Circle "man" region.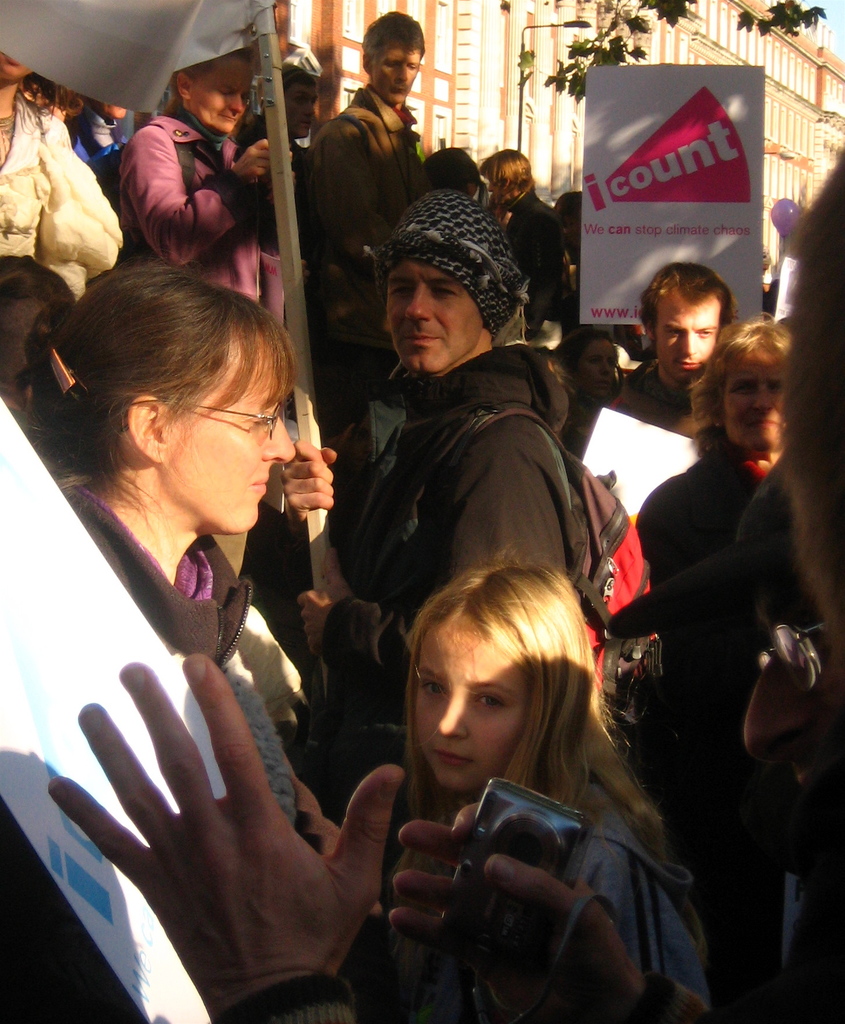
Region: [608, 259, 739, 450].
